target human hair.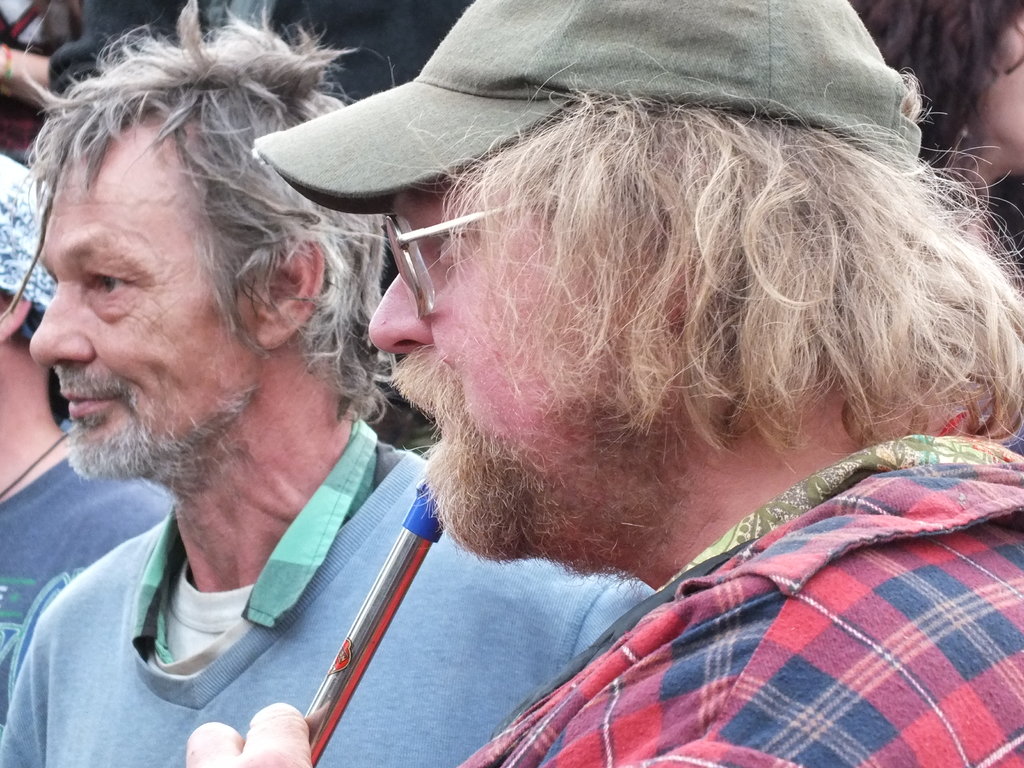
Target region: select_region(372, 45, 1023, 476).
